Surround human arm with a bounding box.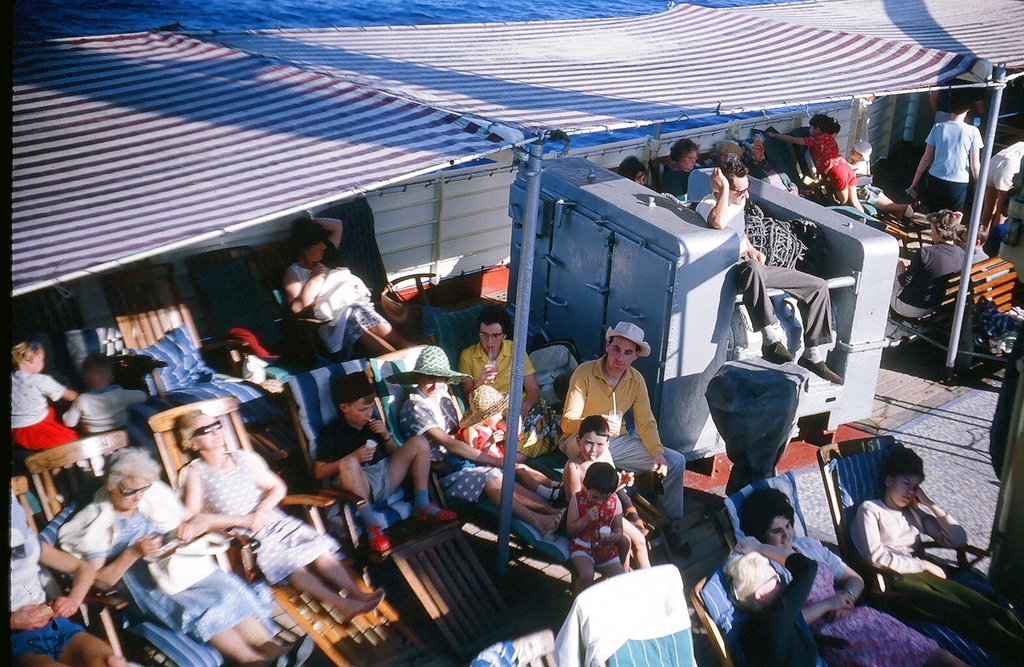
box=[85, 522, 152, 589].
